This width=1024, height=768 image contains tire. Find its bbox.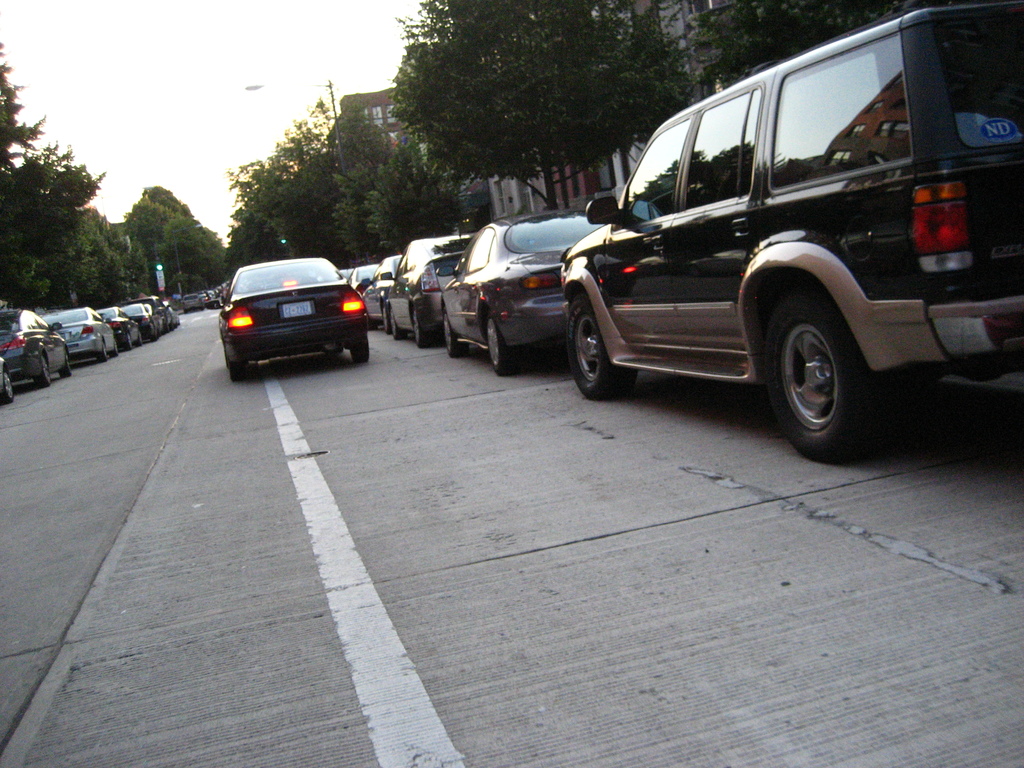
BBox(488, 315, 525, 376).
